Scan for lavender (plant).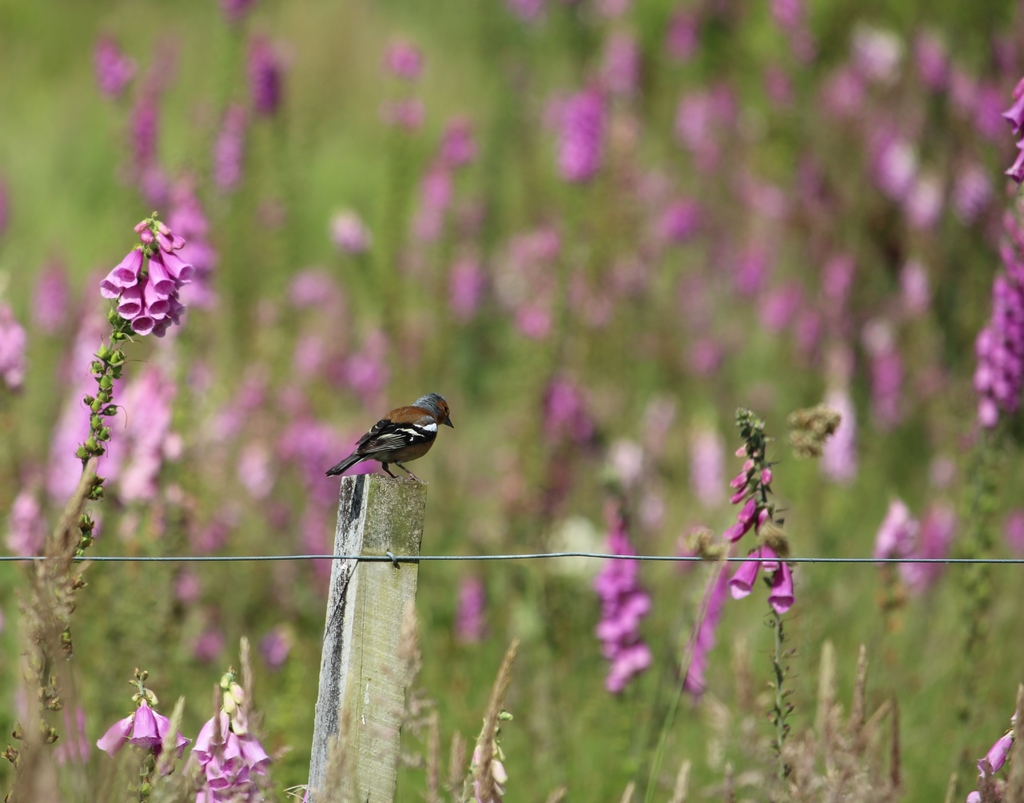
Scan result: pyautogui.locateOnScreen(865, 319, 908, 432).
